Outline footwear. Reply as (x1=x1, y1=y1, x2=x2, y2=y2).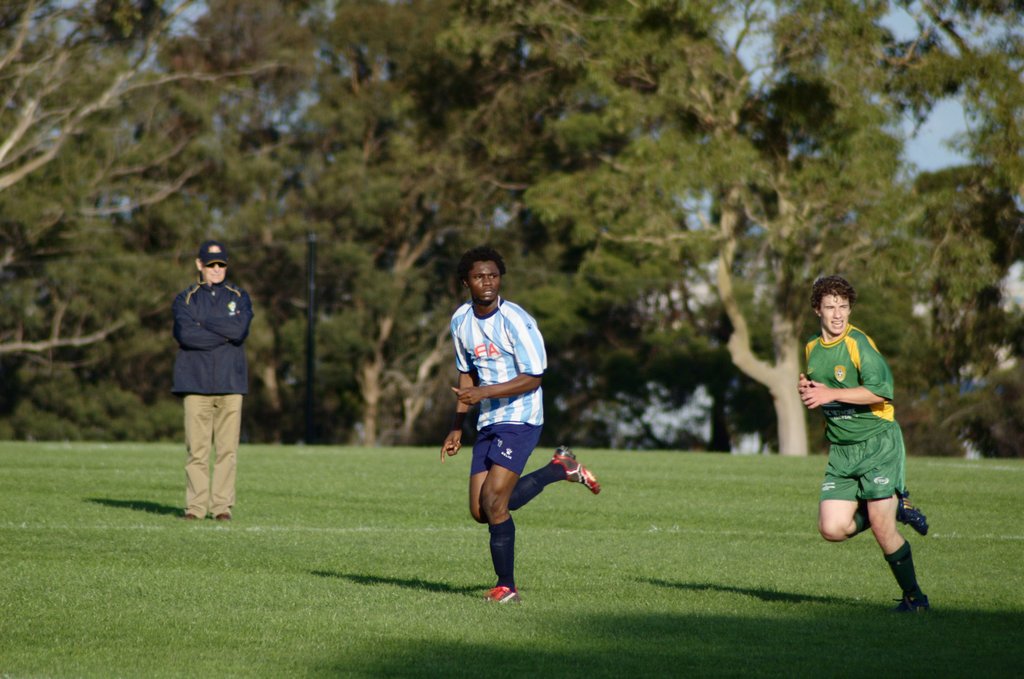
(x1=482, y1=586, x2=527, y2=608).
